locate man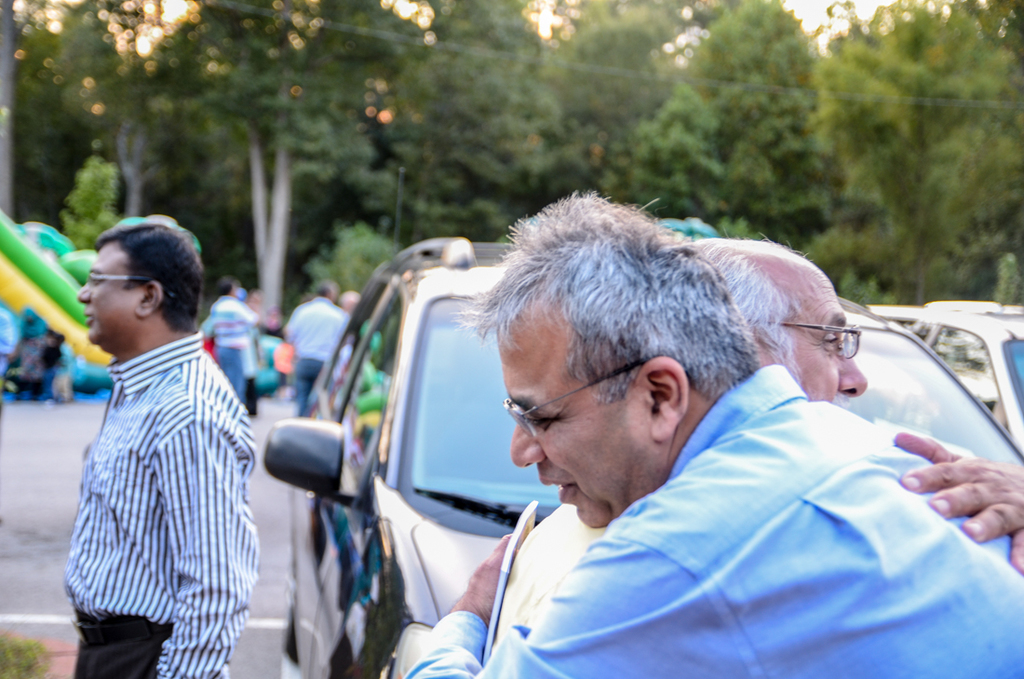
[288, 282, 350, 411]
